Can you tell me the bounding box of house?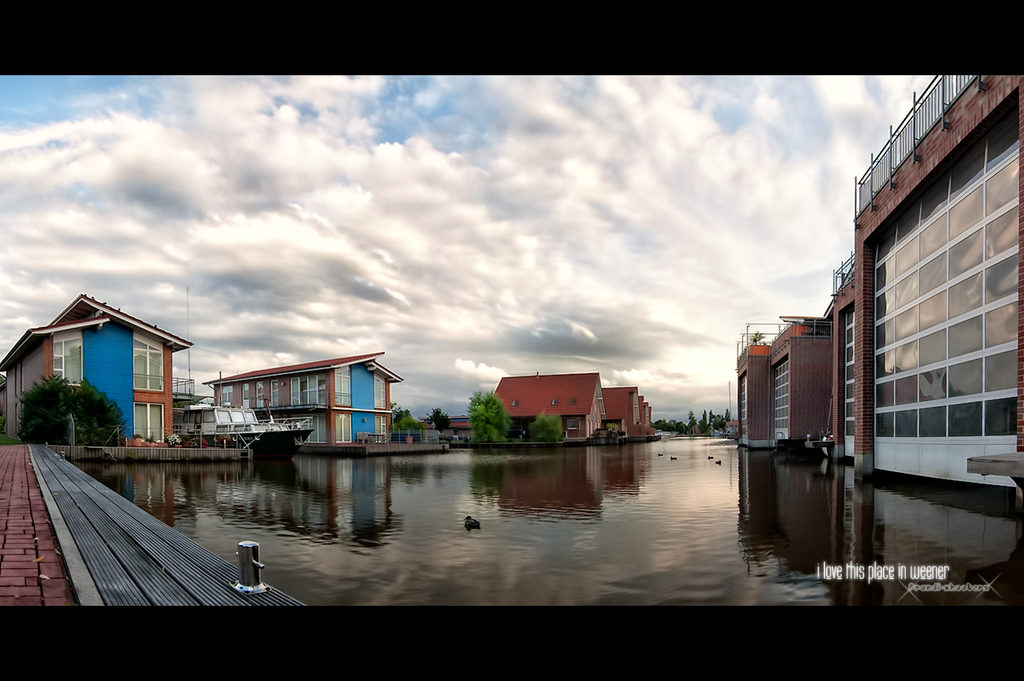
[204,354,403,455].
